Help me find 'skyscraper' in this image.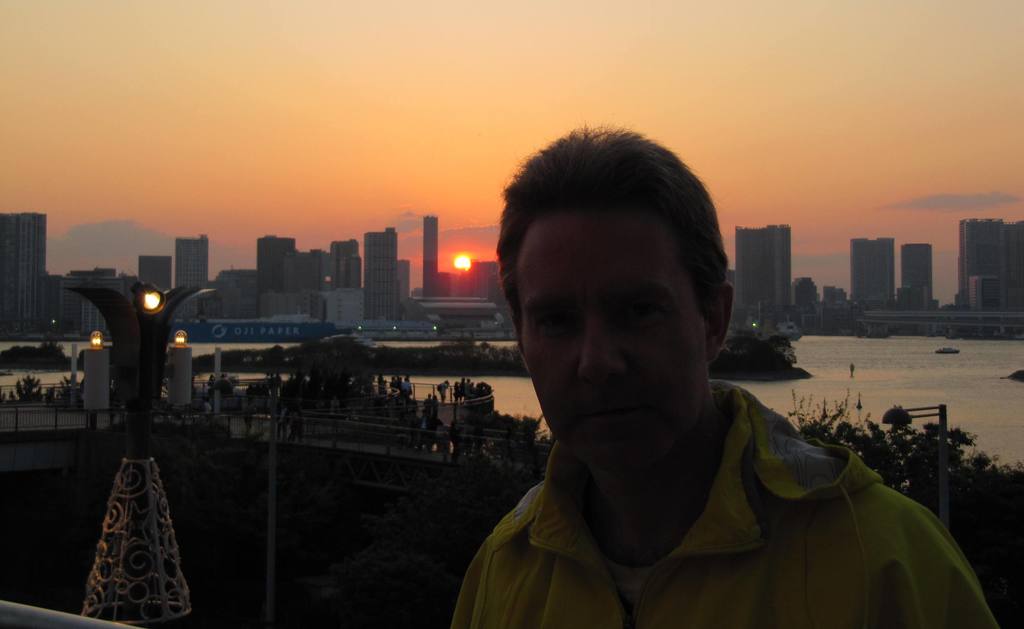
Found it: <bbox>364, 225, 407, 322</bbox>.
